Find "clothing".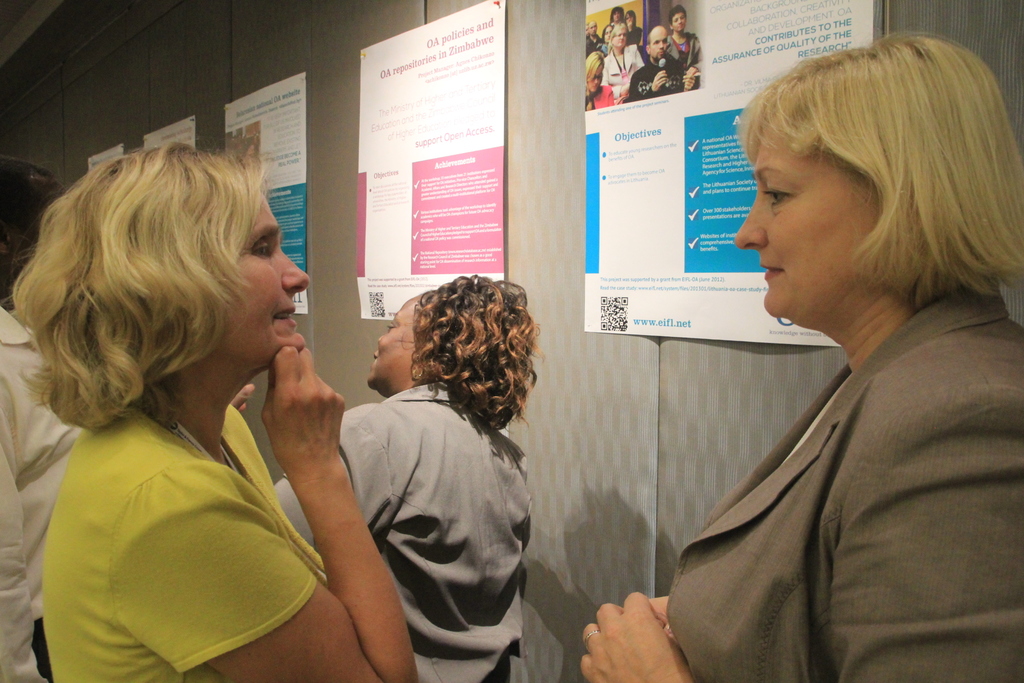
crop(664, 283, 1023, 682).
